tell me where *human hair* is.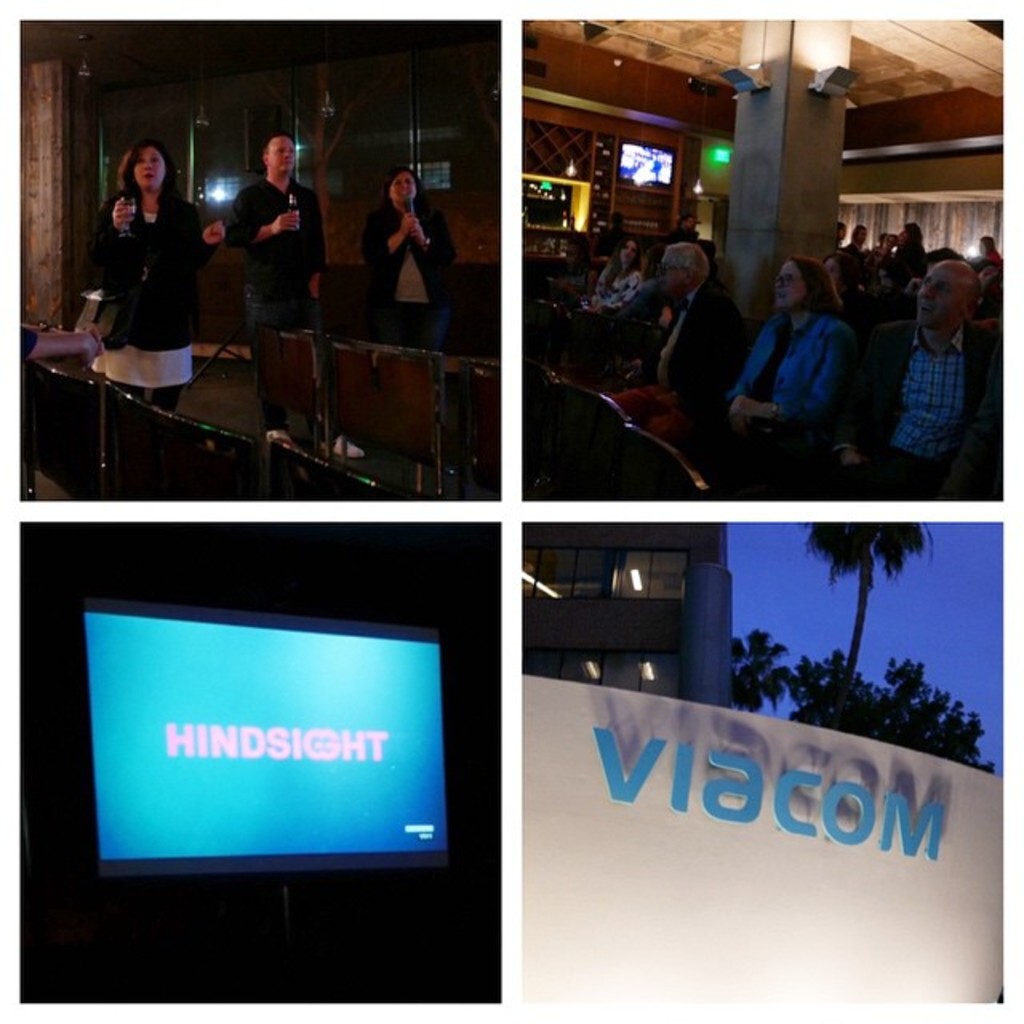
*human hair* is at select_region(970, 264, 982, 314).
